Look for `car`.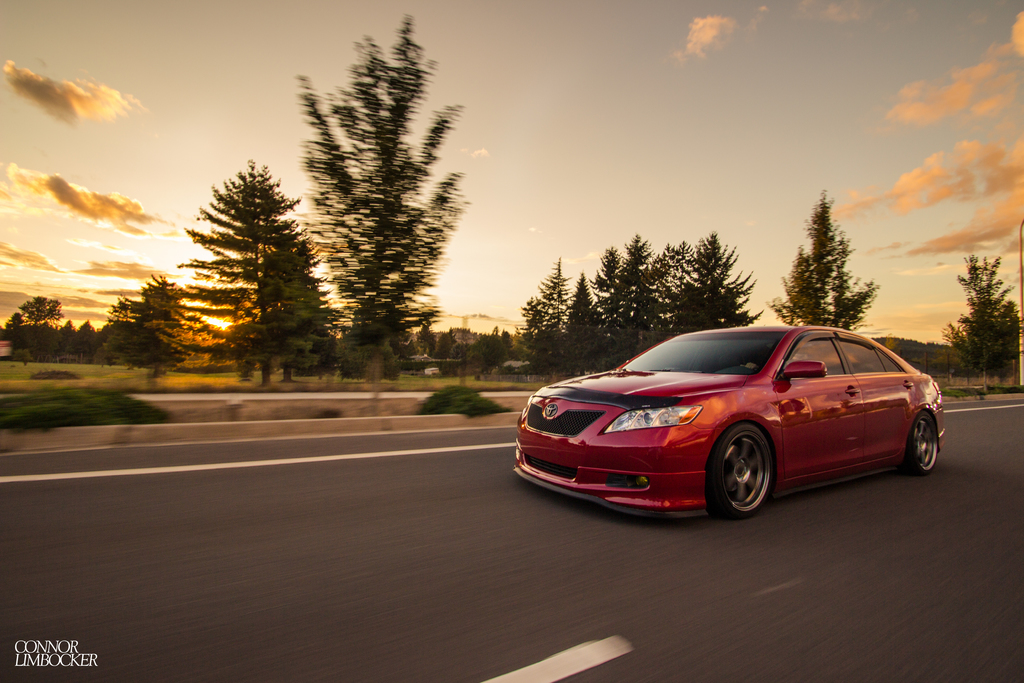
Found: (524,320,968,531).
